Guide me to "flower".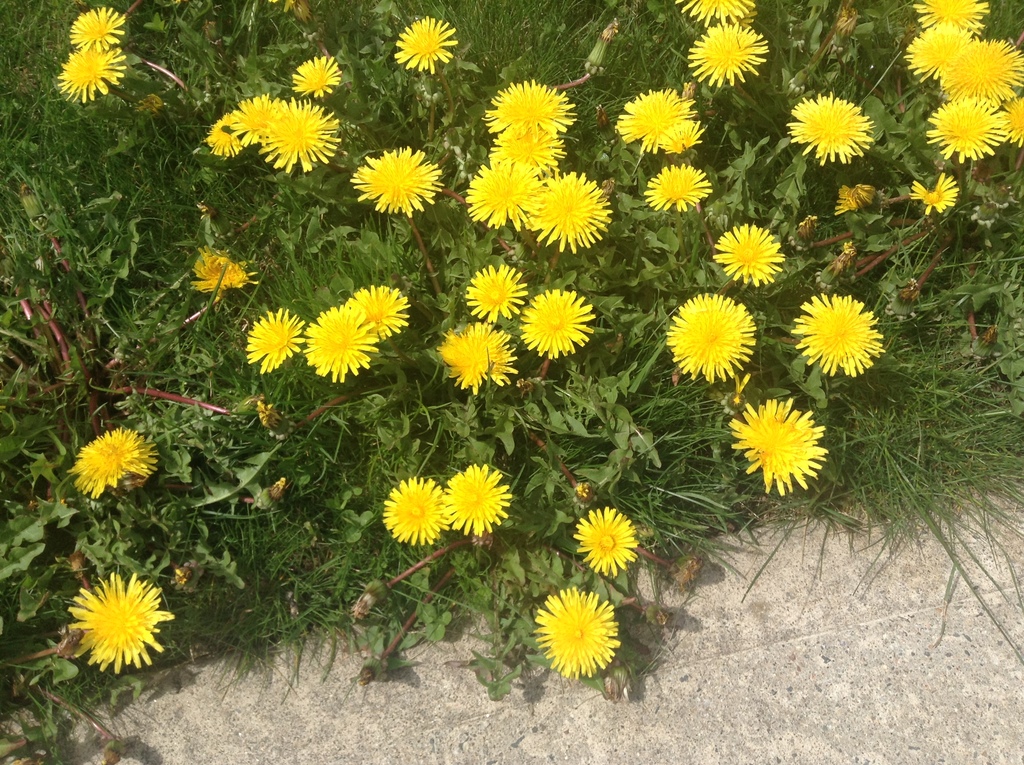
Guidance: x1=535, y1=587, x2=625, y2=679.
